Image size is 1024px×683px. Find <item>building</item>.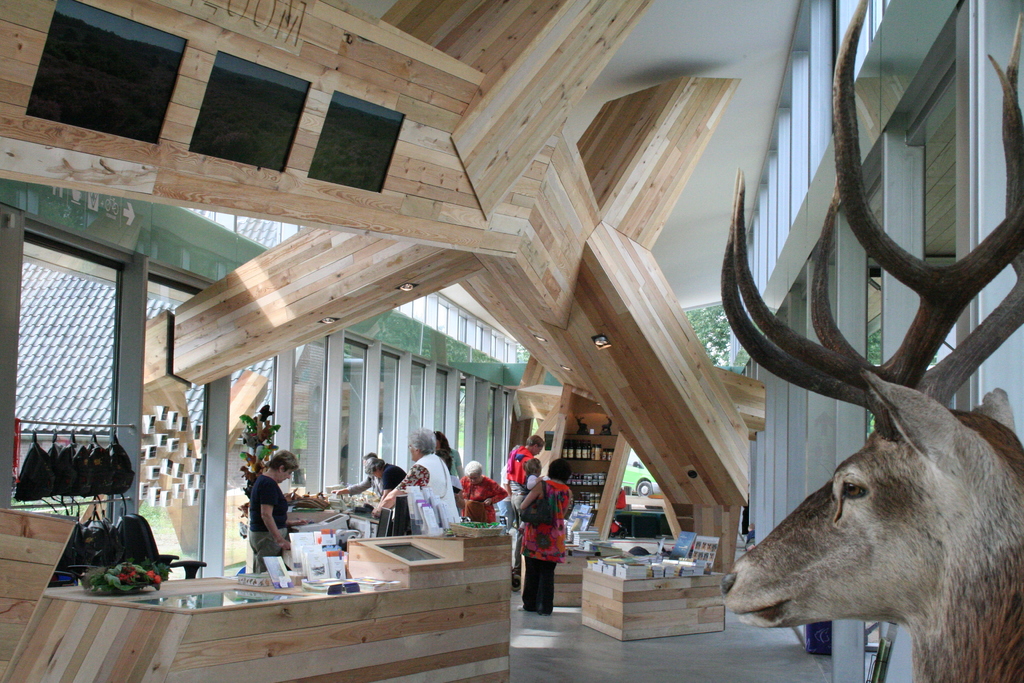
0/0/1023/679.
